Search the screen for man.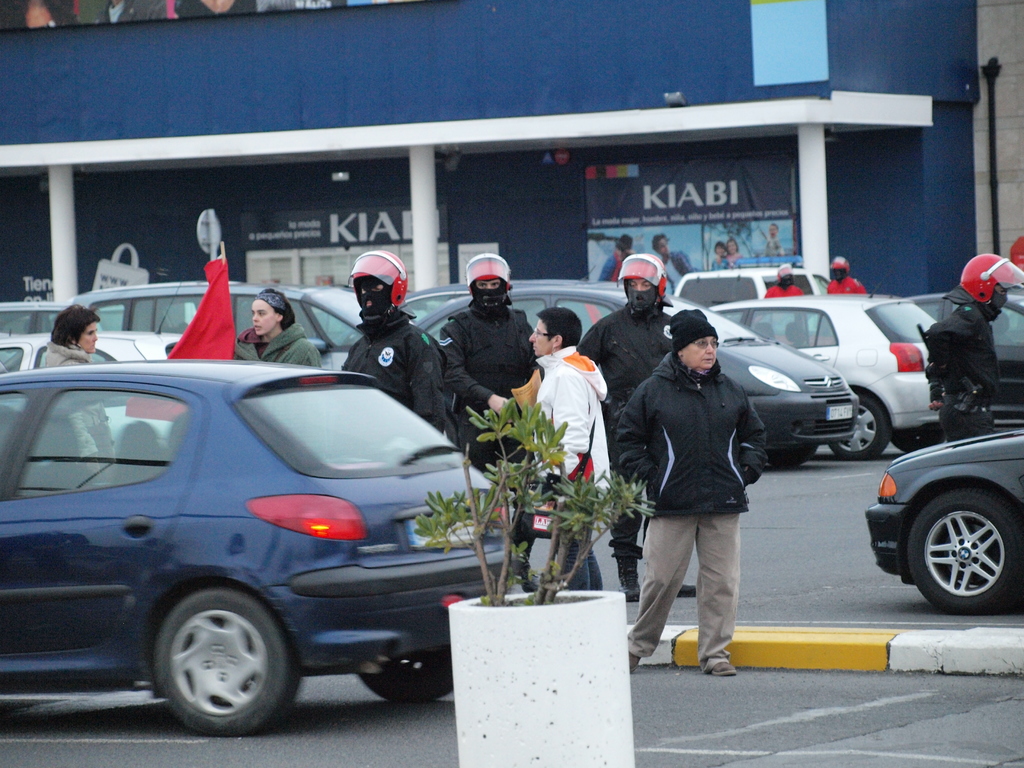
Found at x1=443, y1=257, x2=538, y2=493.
